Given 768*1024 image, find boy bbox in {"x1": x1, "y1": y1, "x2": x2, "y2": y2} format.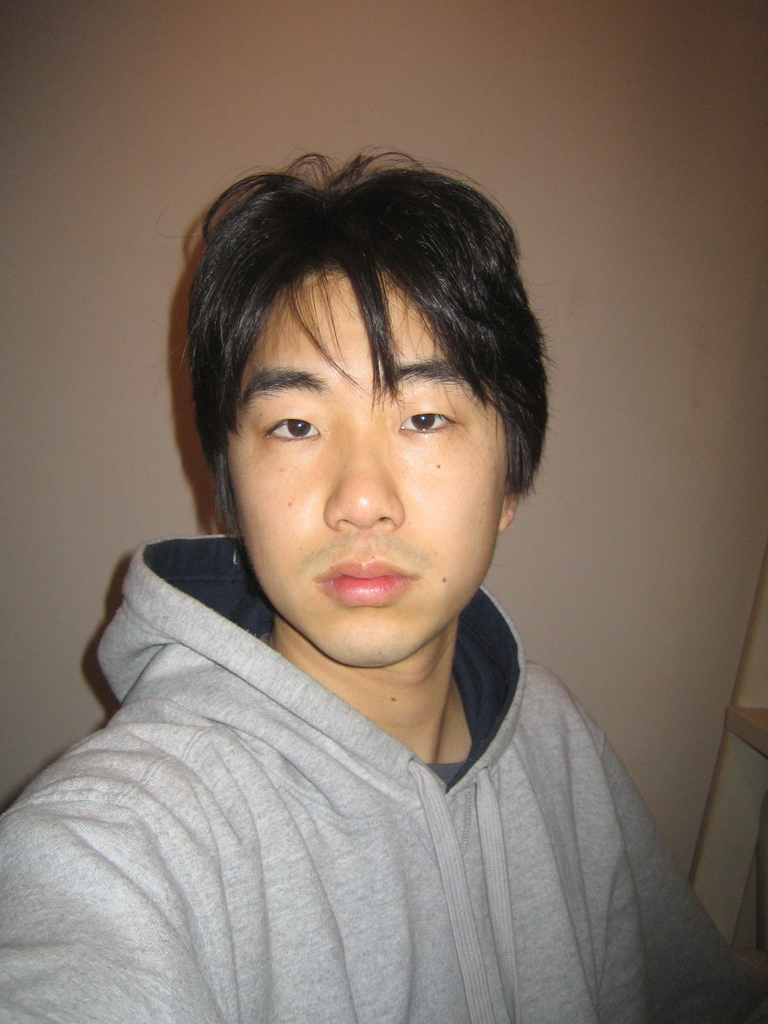
{"x1": 44, "y1": 134, "x2": 673, "y2": 1003}.
